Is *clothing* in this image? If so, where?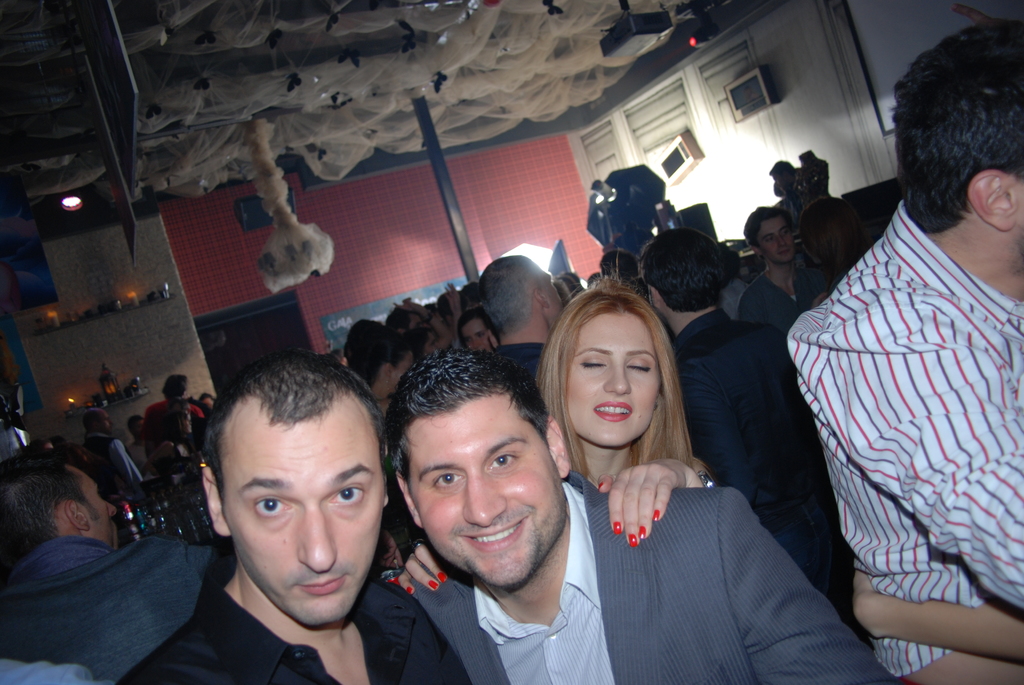
Yes, at {"x1": 138, "y1": 395, "x2": 203, "y2": 468}.
